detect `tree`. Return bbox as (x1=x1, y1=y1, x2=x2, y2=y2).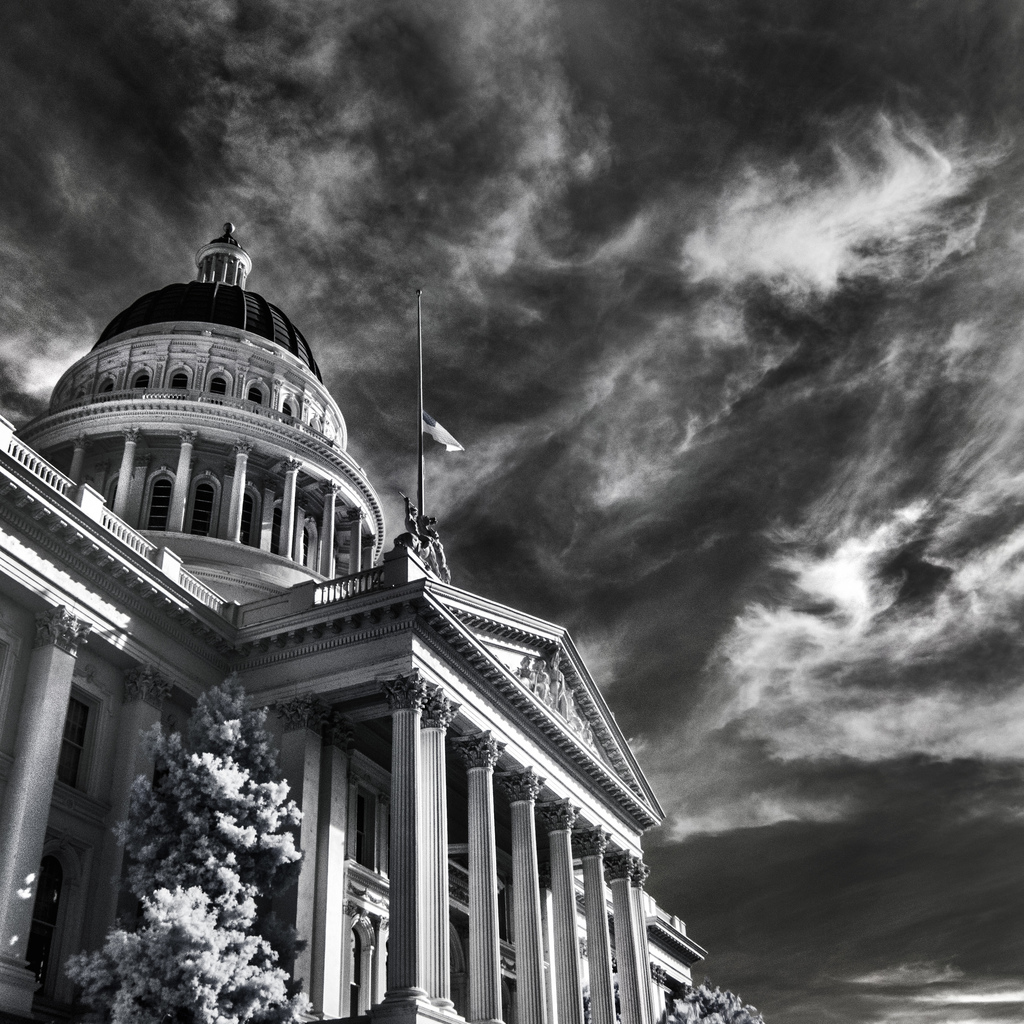
(x1=653, y1=982, x2=756, y2=1023).
